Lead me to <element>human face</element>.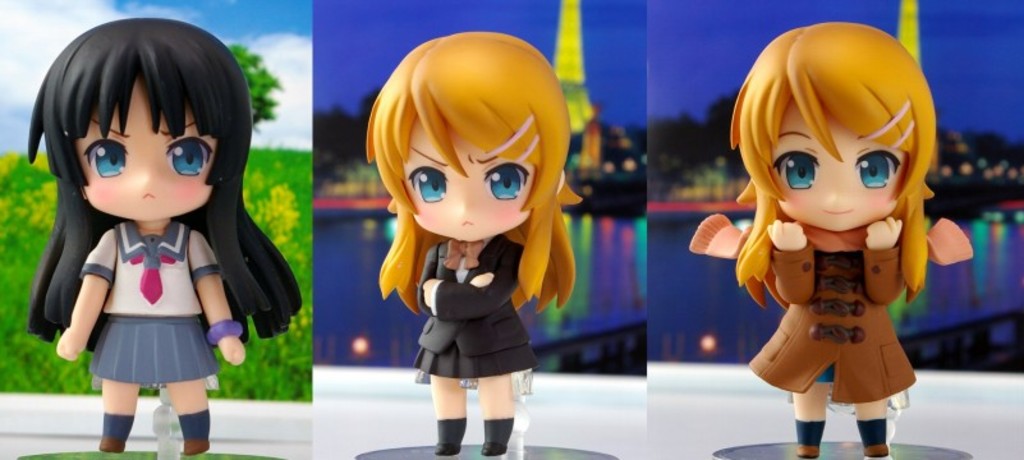
Lead to select_region(772, 101, 905, 233).
